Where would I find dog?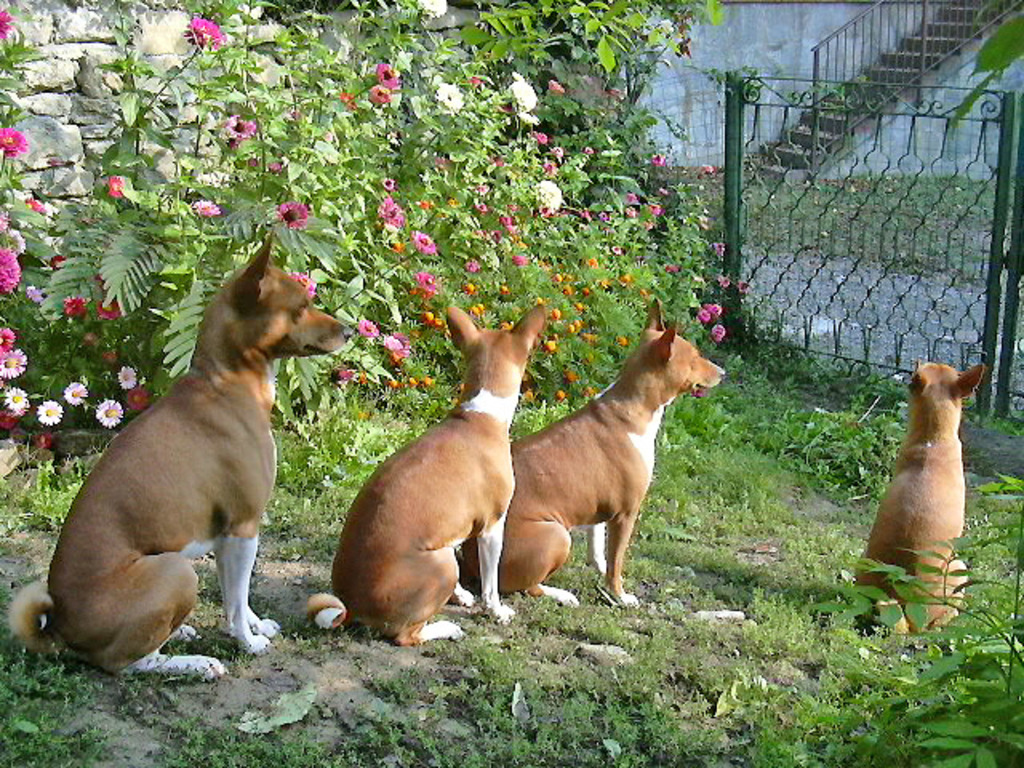
At {"left": 848, "top": 363, "right": 984, "bottom": 643}.
